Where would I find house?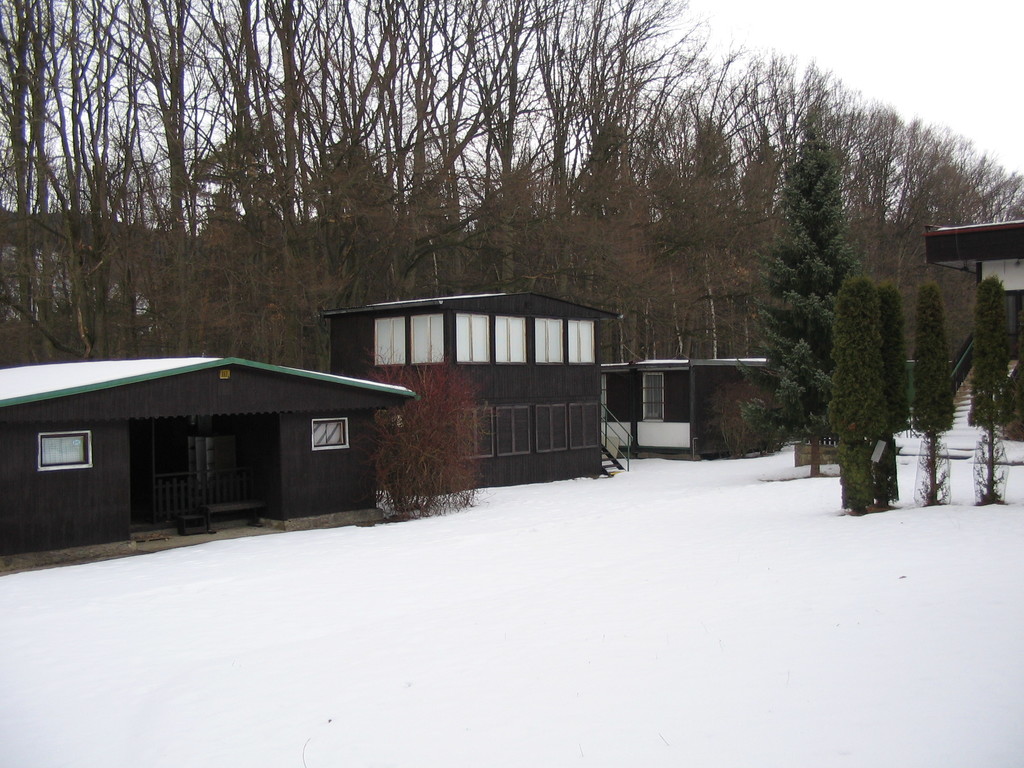
At x1=607 y1=351 x2=768 y2=470.
